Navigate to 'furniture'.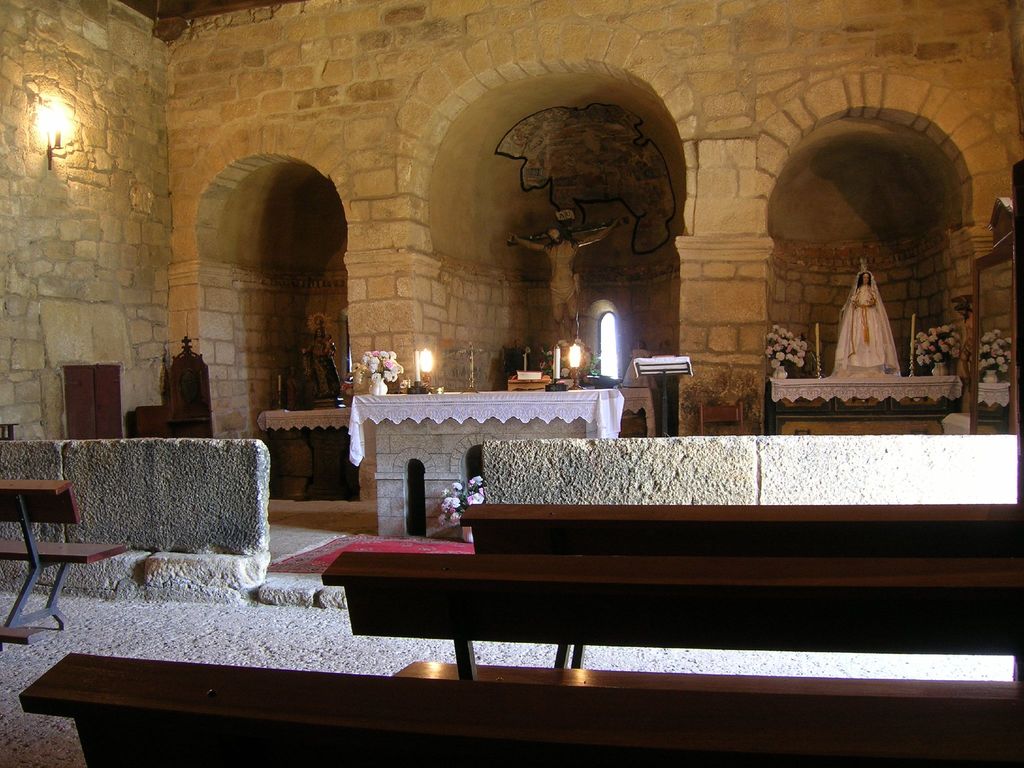
Navigation target: (0,478,129,646).
